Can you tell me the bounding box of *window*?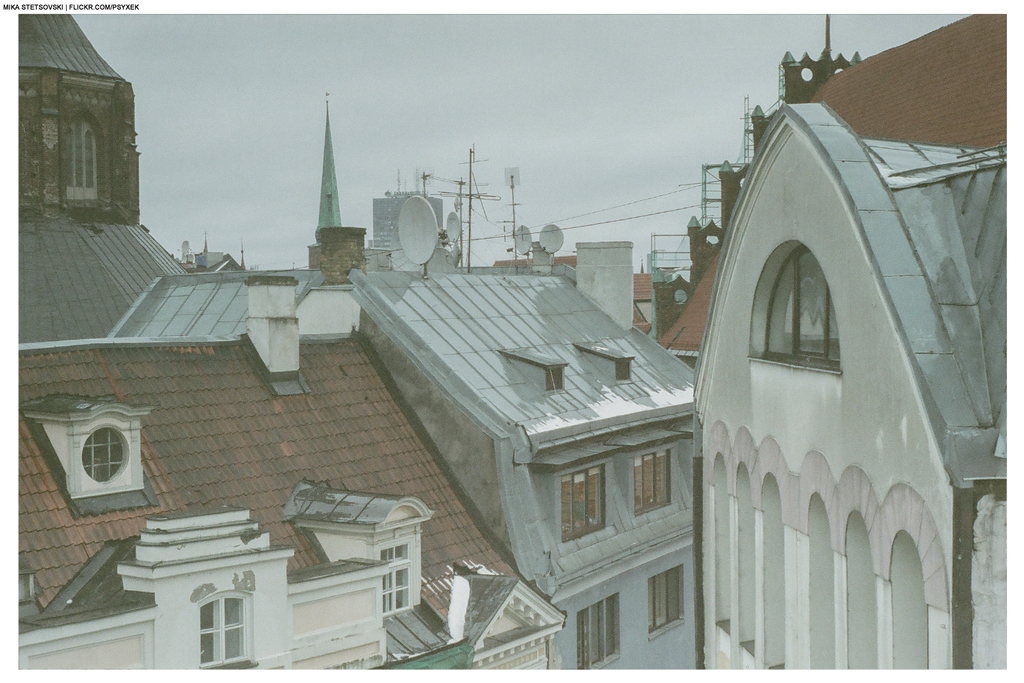
<region>64, 105, 106, 204</region>.
